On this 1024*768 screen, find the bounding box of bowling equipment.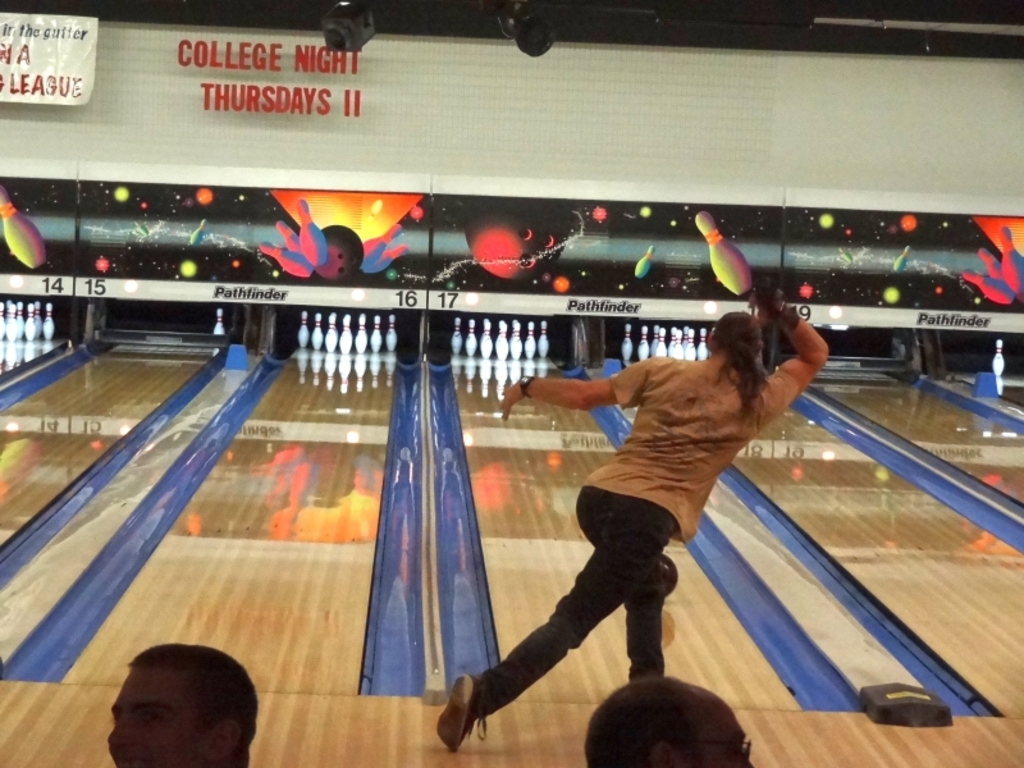
Bounding box: (696, 206, 755, 296).
